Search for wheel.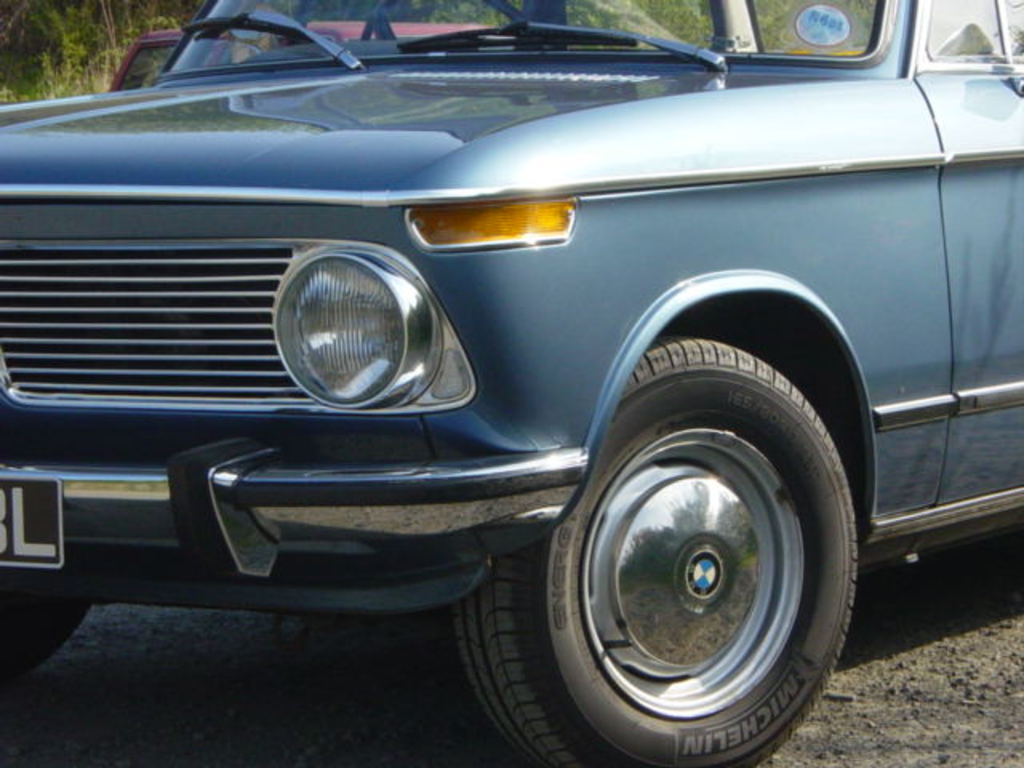
Found at (left=0, top=595, right=98, bottom=677).
